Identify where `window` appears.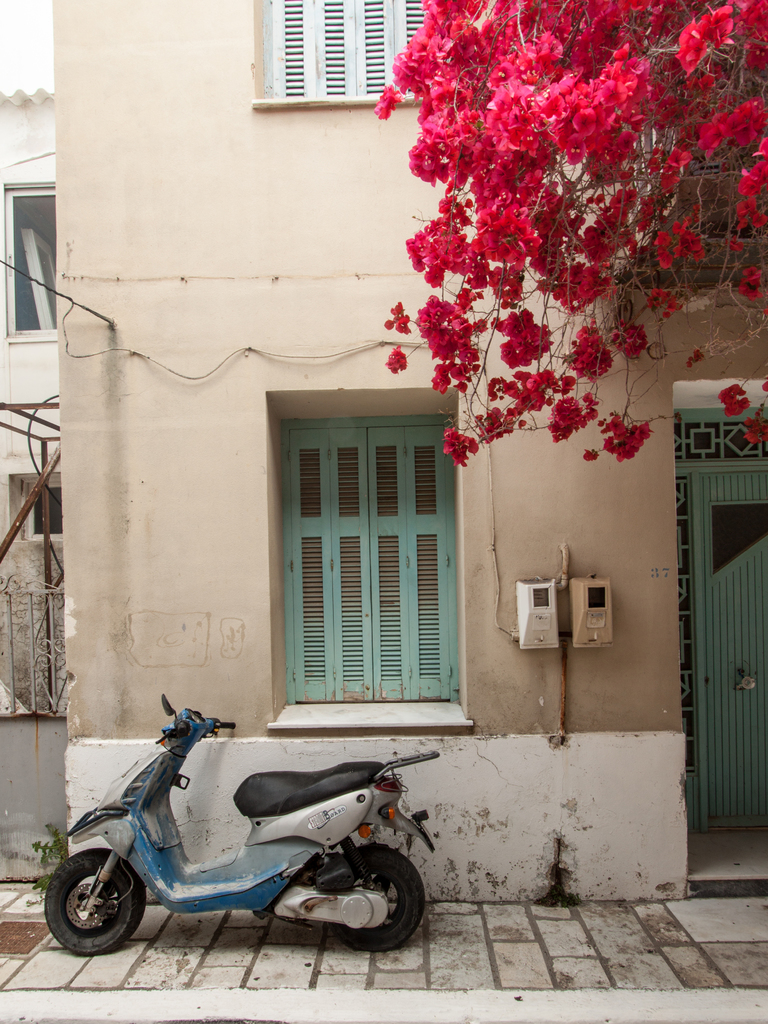
Appears at l=265, t=0, r=472, b=104.
